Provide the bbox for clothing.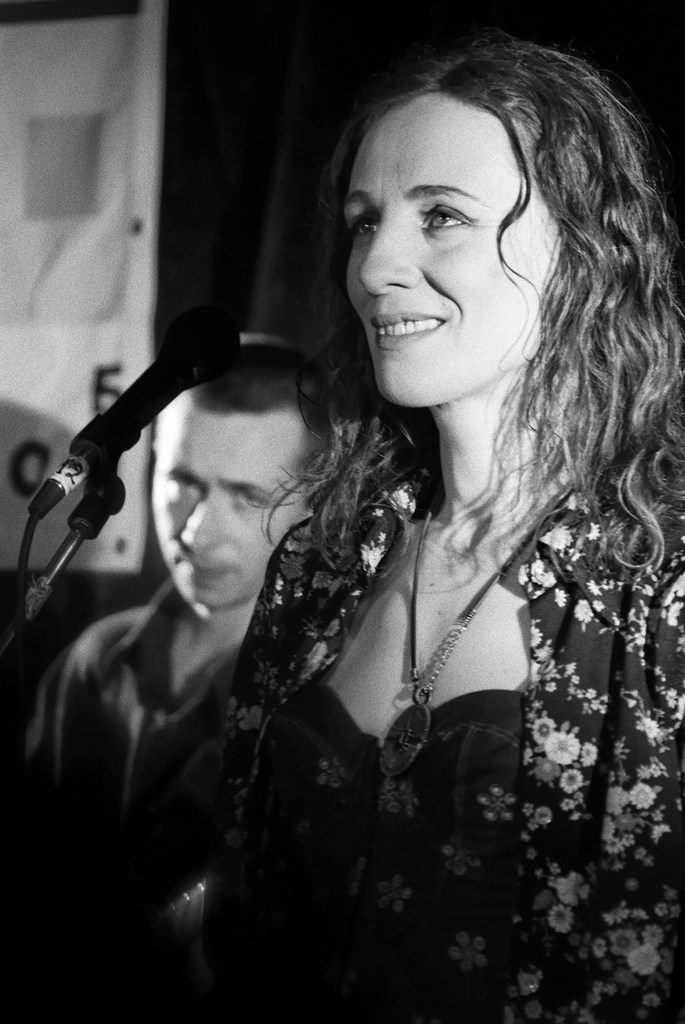
left=2, top=587, right=244, bottom=1023.
